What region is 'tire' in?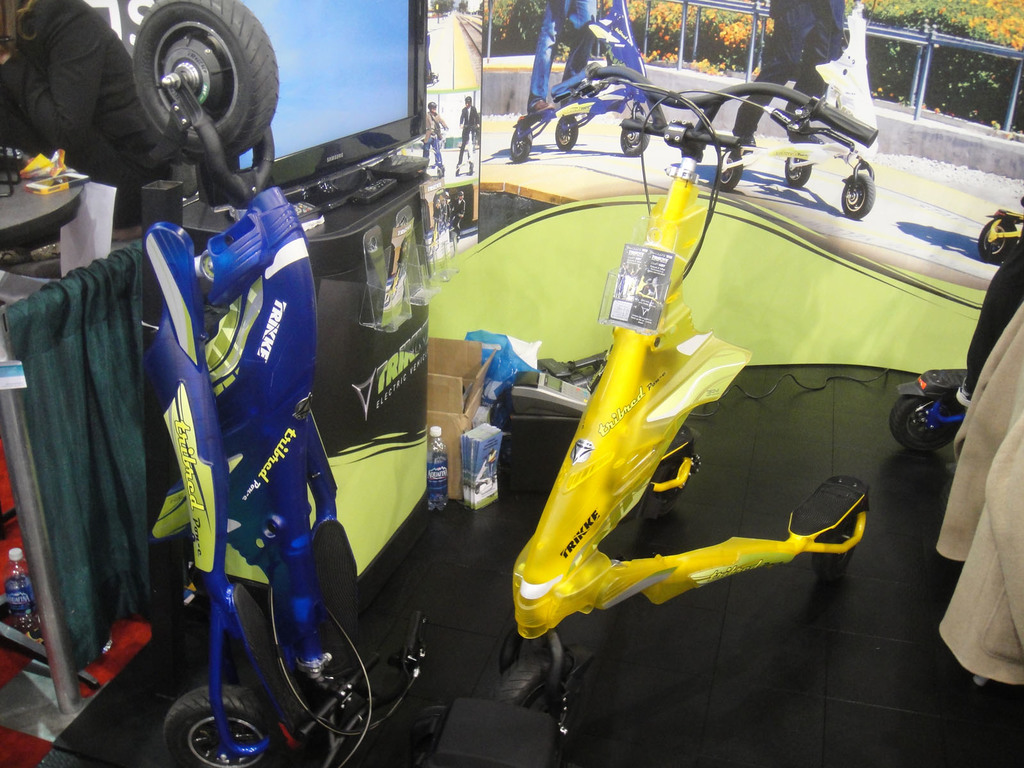
[x1=468, y1=166, x2=474, y2=176].
